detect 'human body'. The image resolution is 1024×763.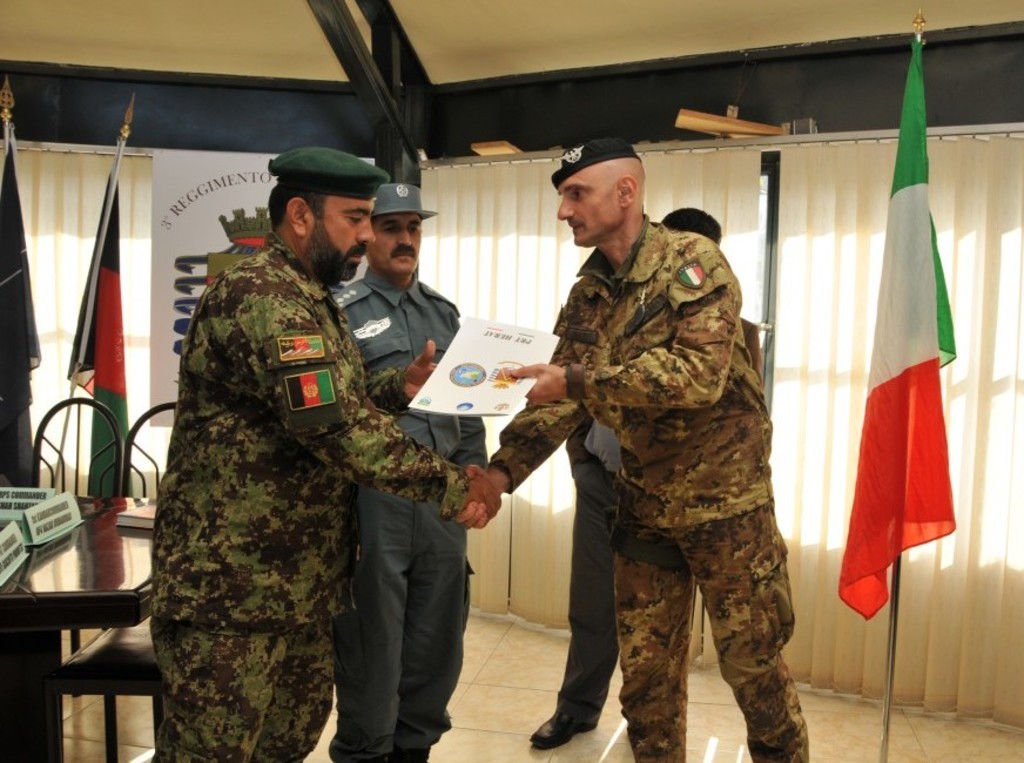
x1=326, y1=270, x2=492, y2=762.
